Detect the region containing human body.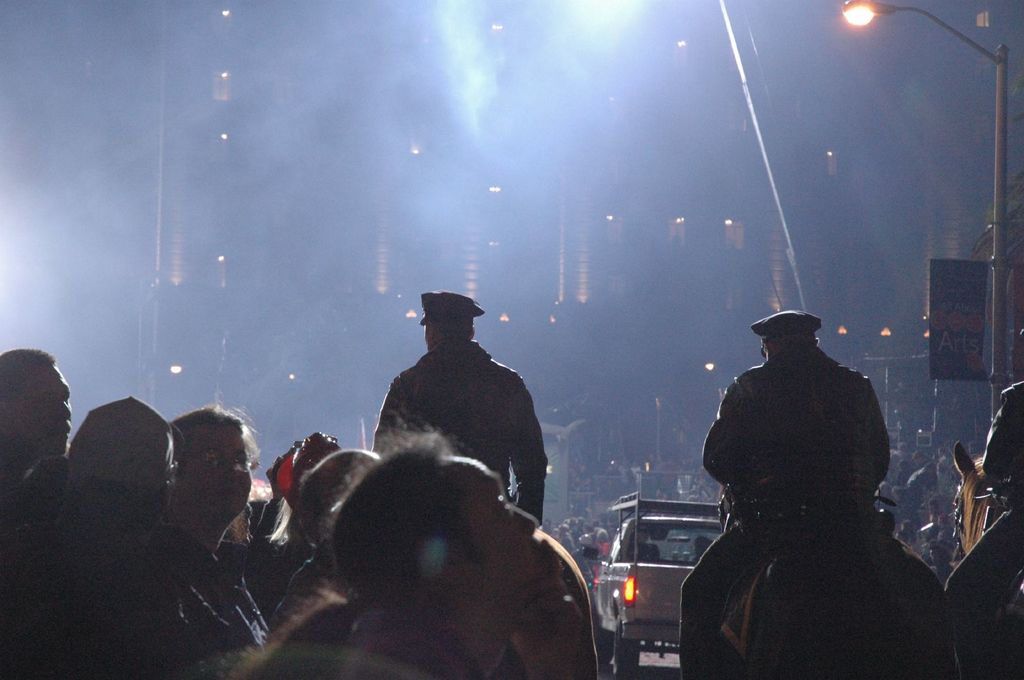
l=243, t=454, r=535, b=679.
